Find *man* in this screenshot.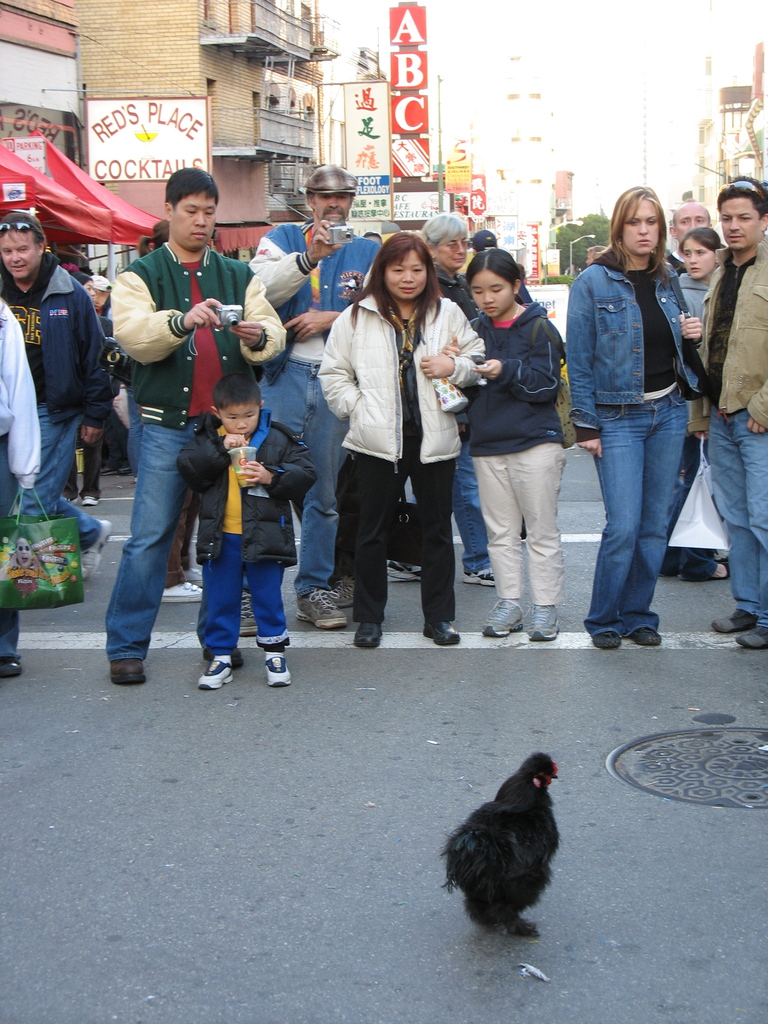
The bounding box for *man* is [x1=585, y1=244, x2=609, y2=270].
